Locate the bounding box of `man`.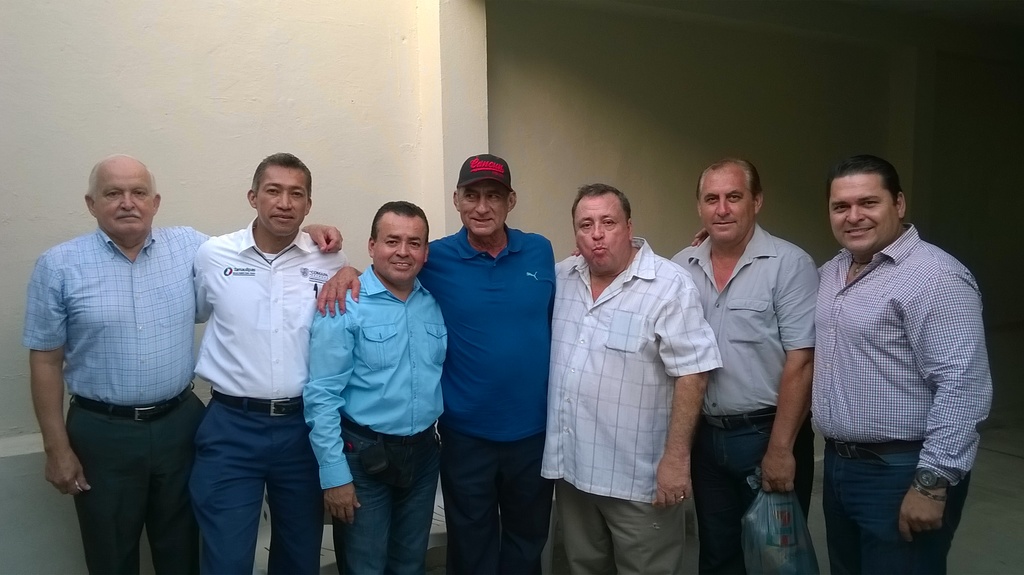
Bounding box: region(312, 149, 559, 574).
